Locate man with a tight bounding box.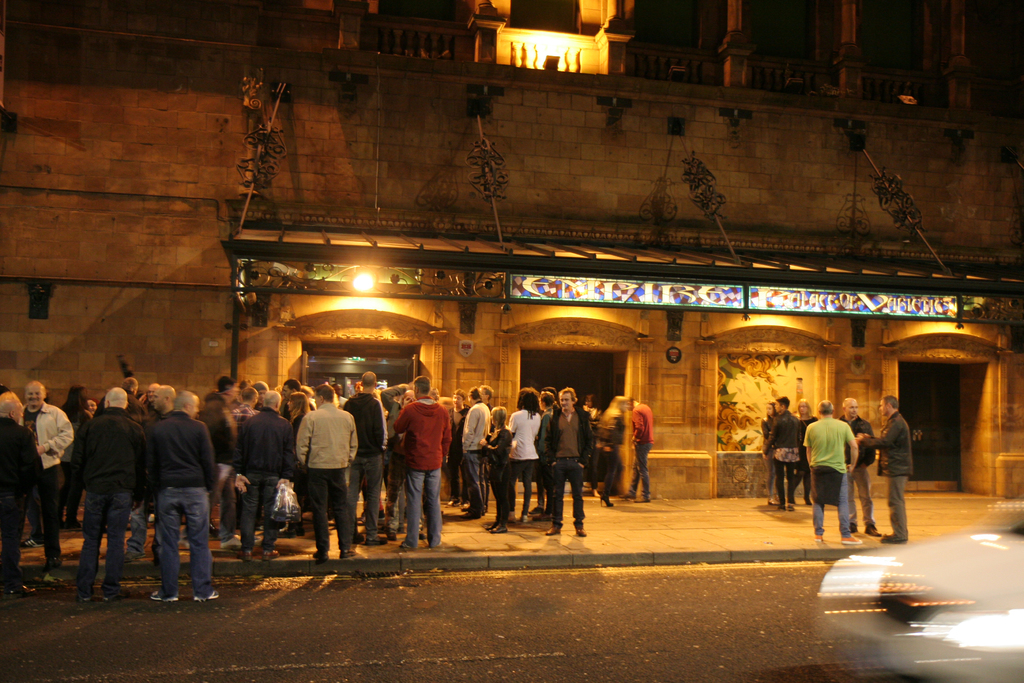
bbox=[870, 395, 920, 545].
